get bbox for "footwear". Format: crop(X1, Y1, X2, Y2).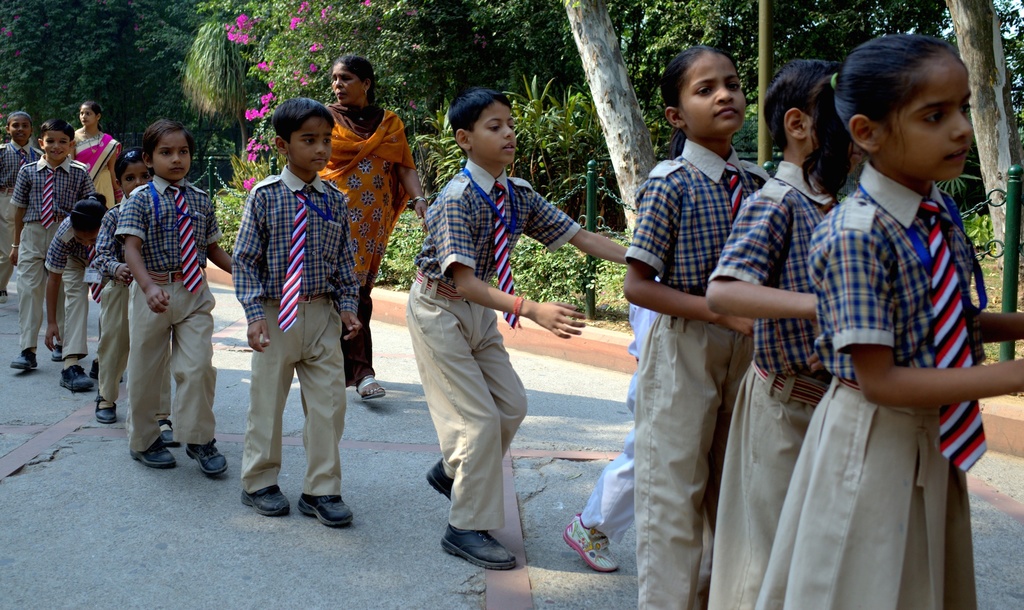
crop(356, 373, 387, 399).
